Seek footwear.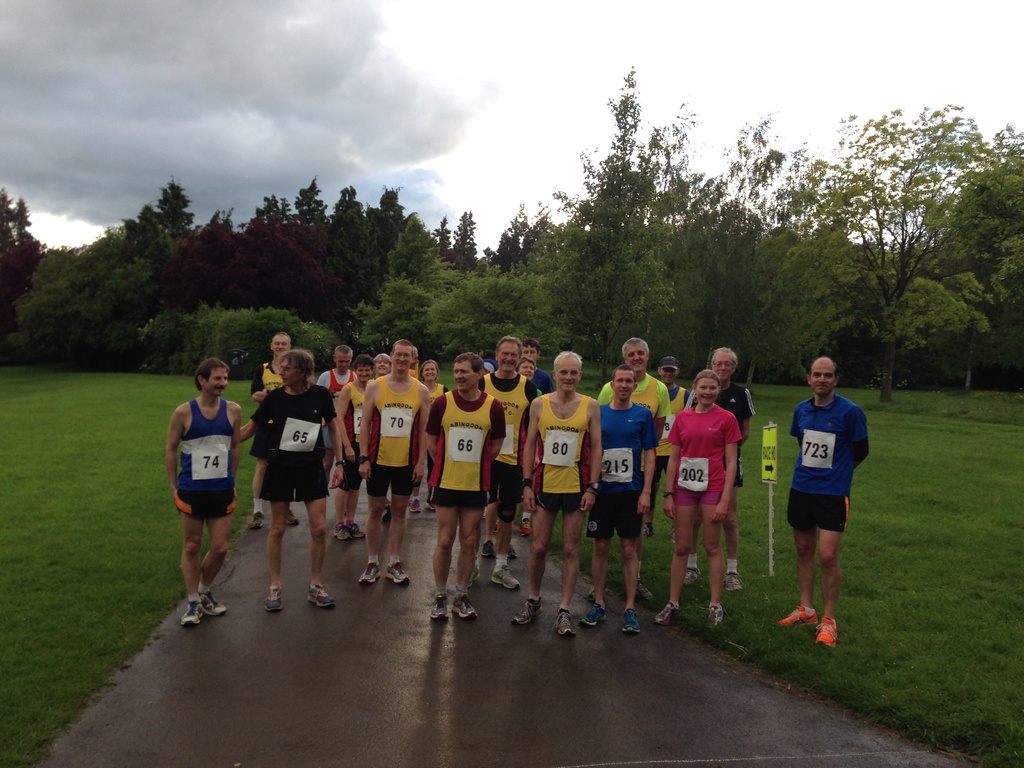
BBox(621, 607, 644, 634).
